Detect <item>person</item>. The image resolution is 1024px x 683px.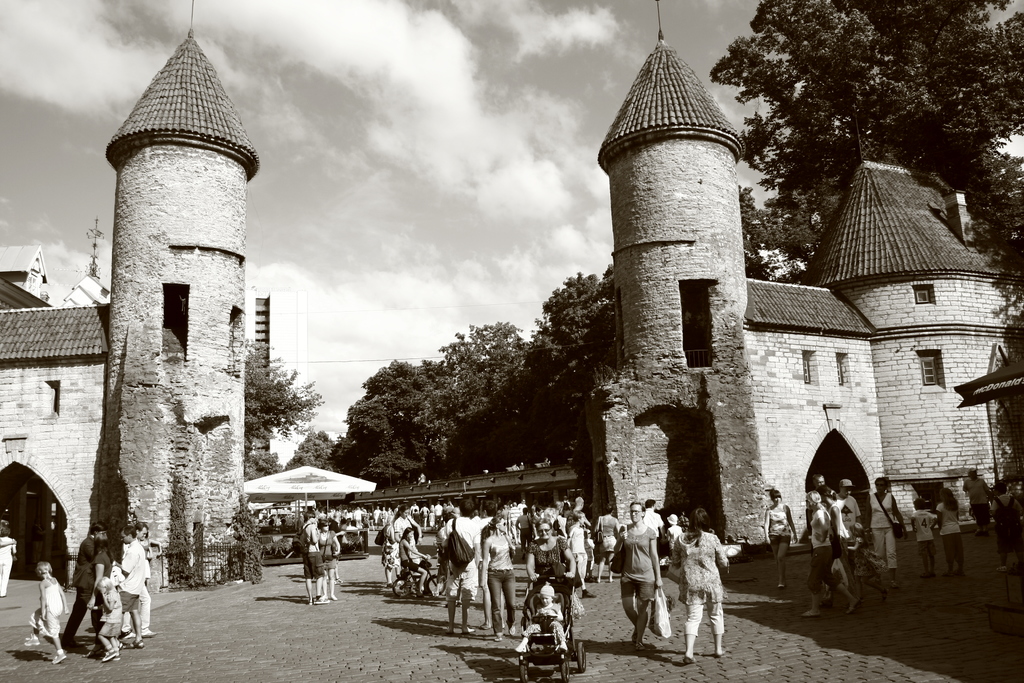
(x1=118, y1=513, x2=166, y2=641).
